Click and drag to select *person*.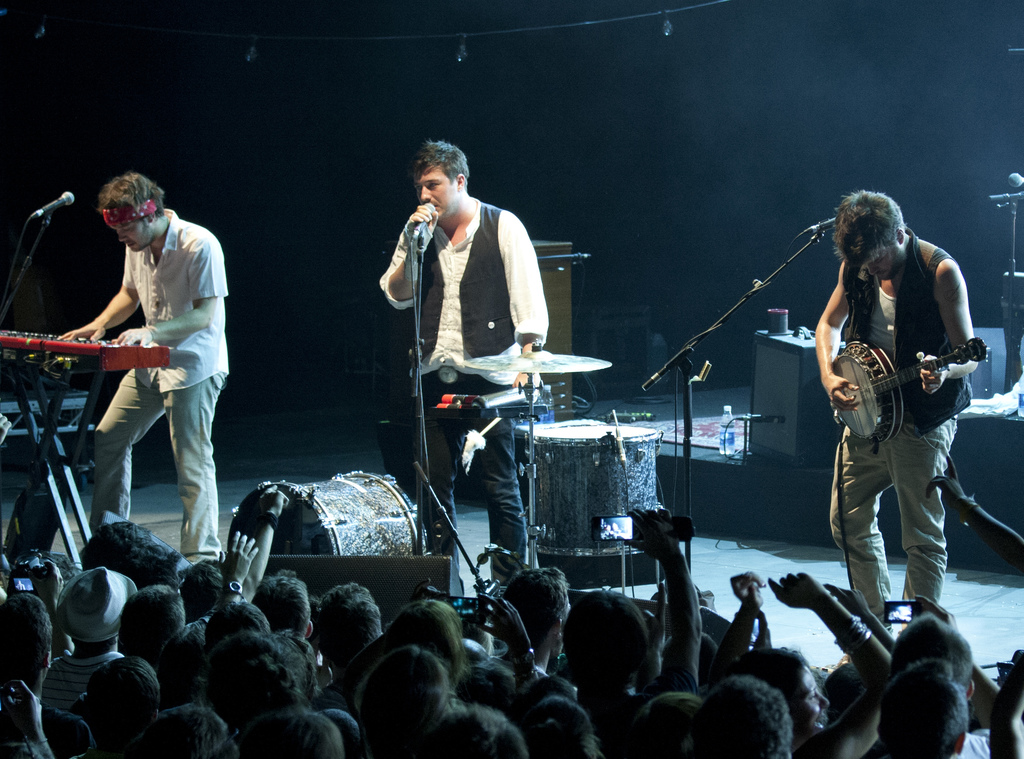
Selection: select_region(261, 579, 316, 639).
